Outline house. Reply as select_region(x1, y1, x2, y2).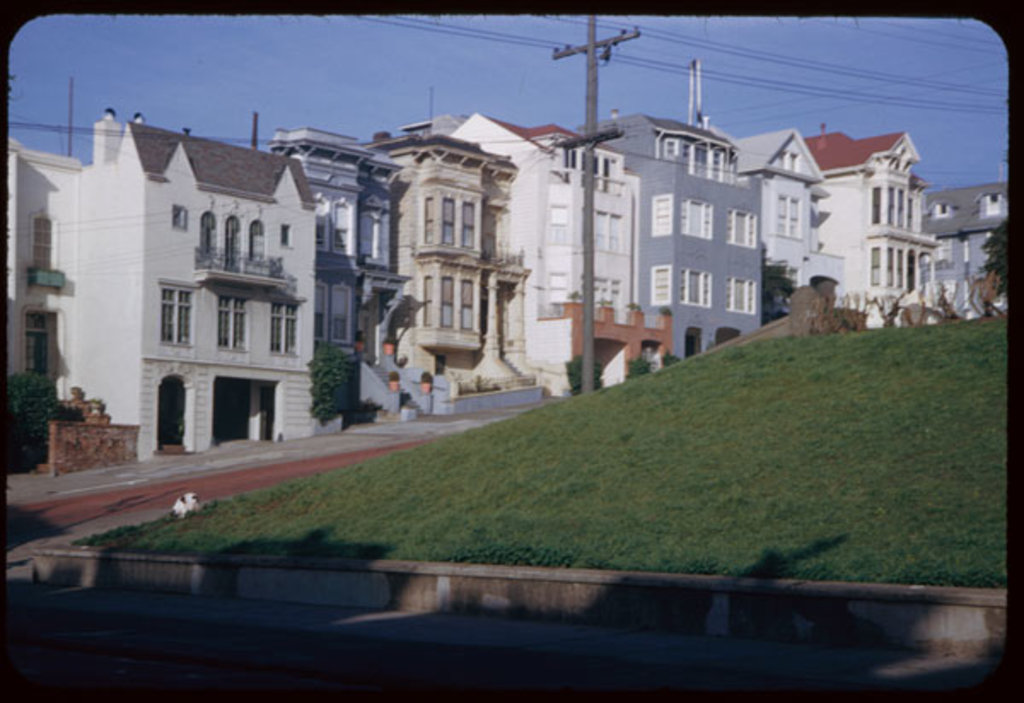
select_region(362, 116, 550, 404).
